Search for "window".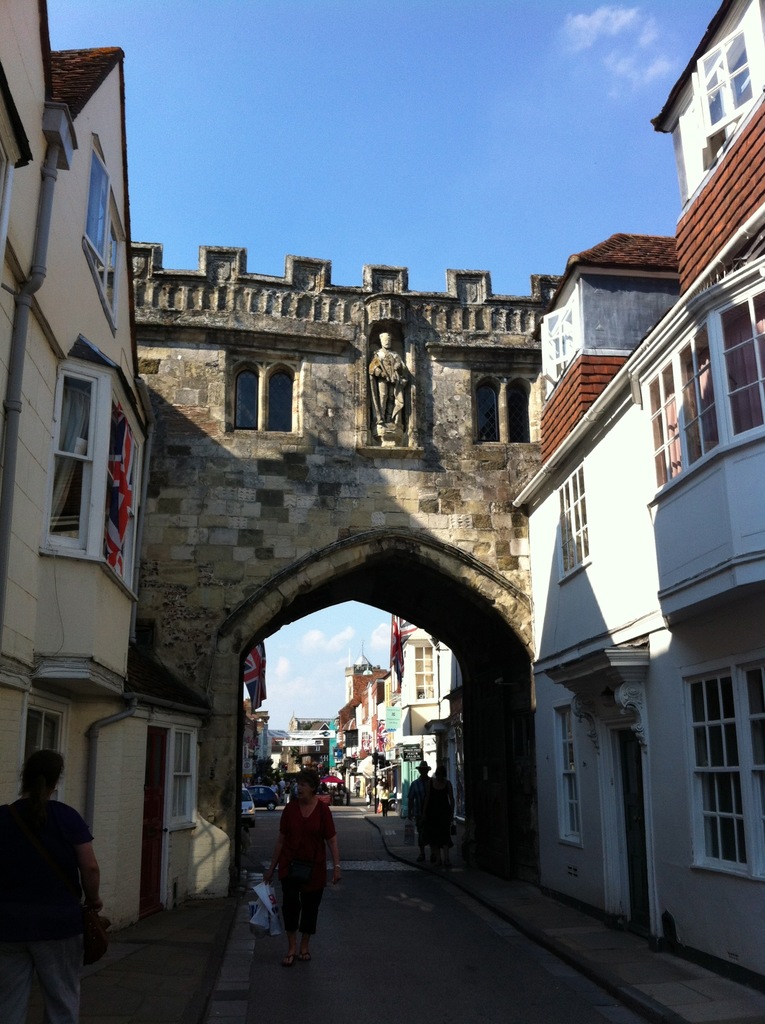
Found at x1=0 y1=65 x2=32 y2=271.
